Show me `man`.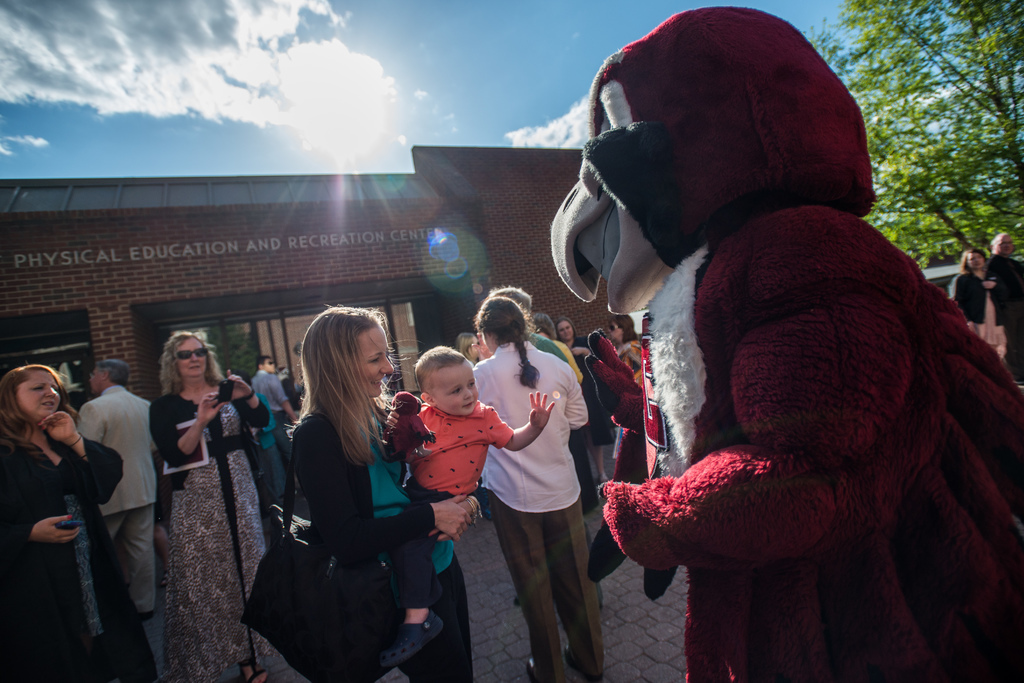
`man` is here: [76,358,159,621].
